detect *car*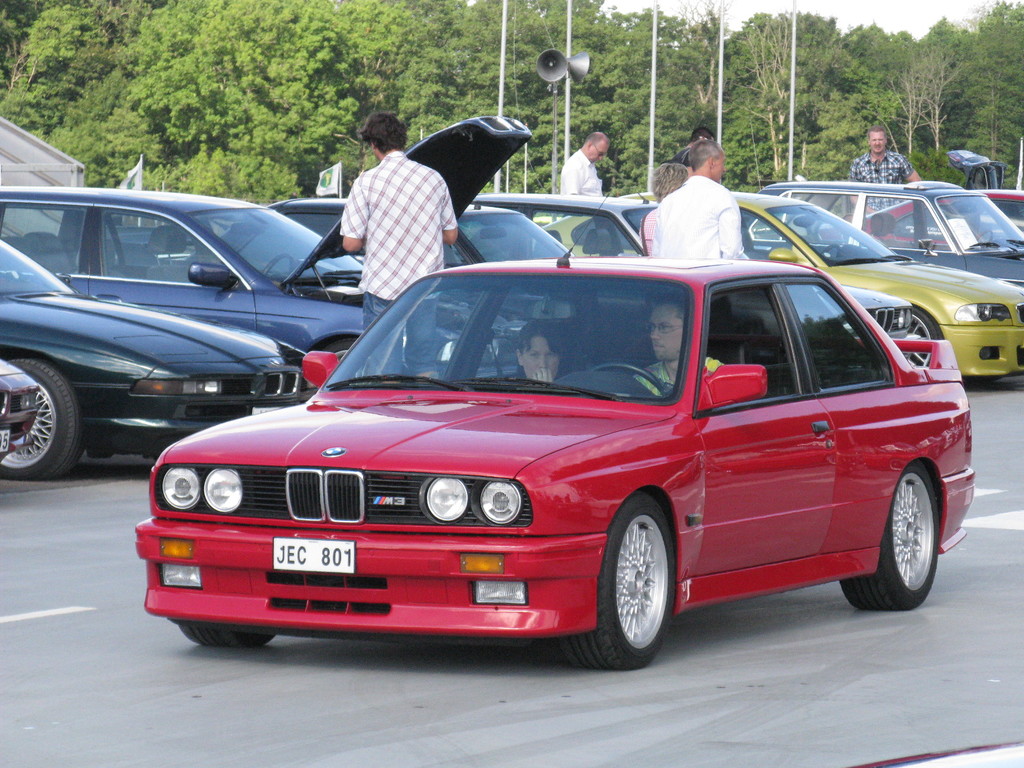
<region>821, 186, 1023, 257</region>
